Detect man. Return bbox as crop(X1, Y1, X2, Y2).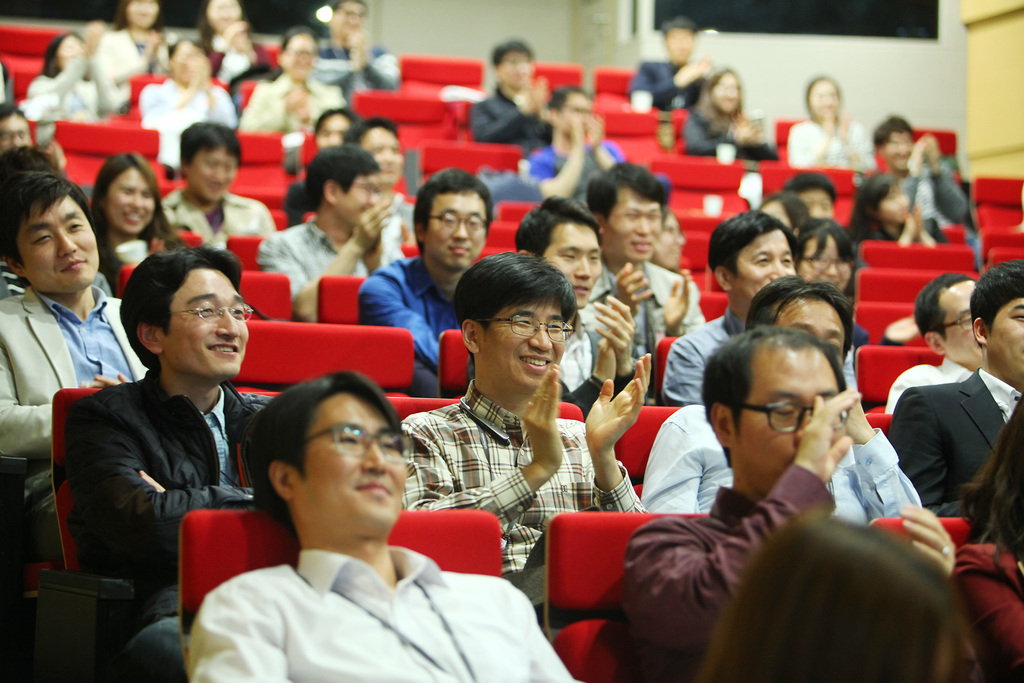
crop(190, 371, 588, 682).
